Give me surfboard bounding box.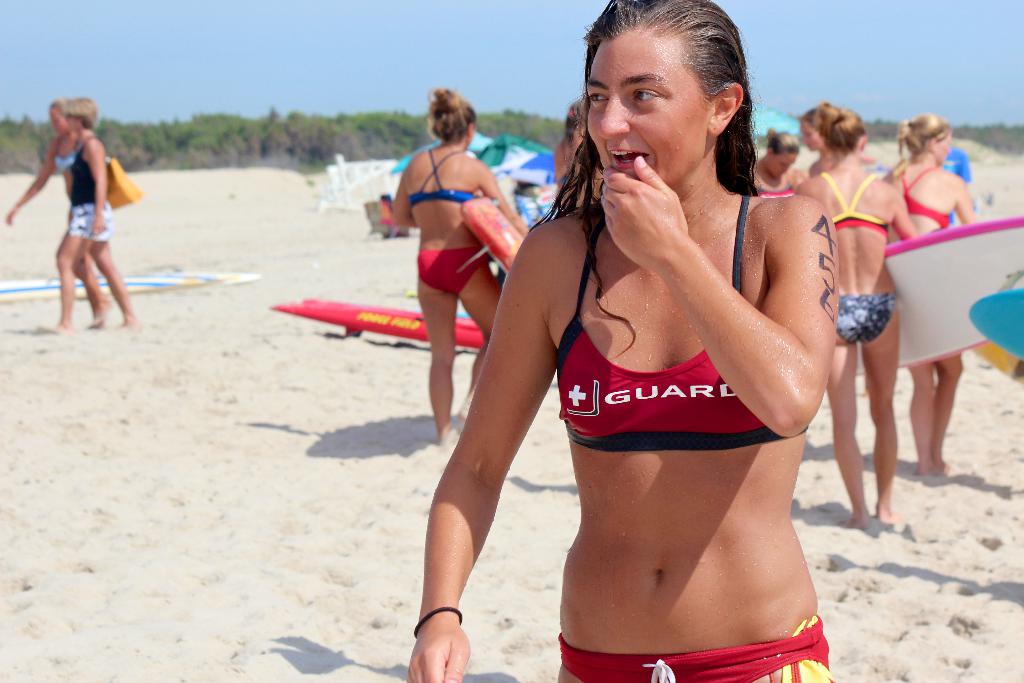
detection(456, 194, 529, 277).
